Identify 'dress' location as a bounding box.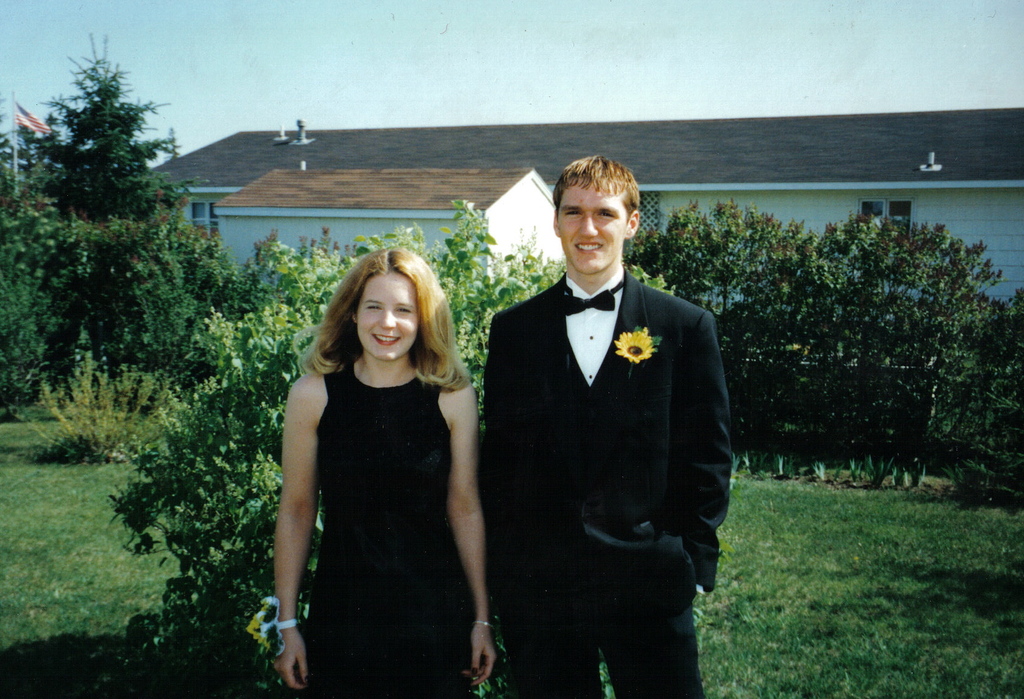
locate(302, 358, 476, 698).
